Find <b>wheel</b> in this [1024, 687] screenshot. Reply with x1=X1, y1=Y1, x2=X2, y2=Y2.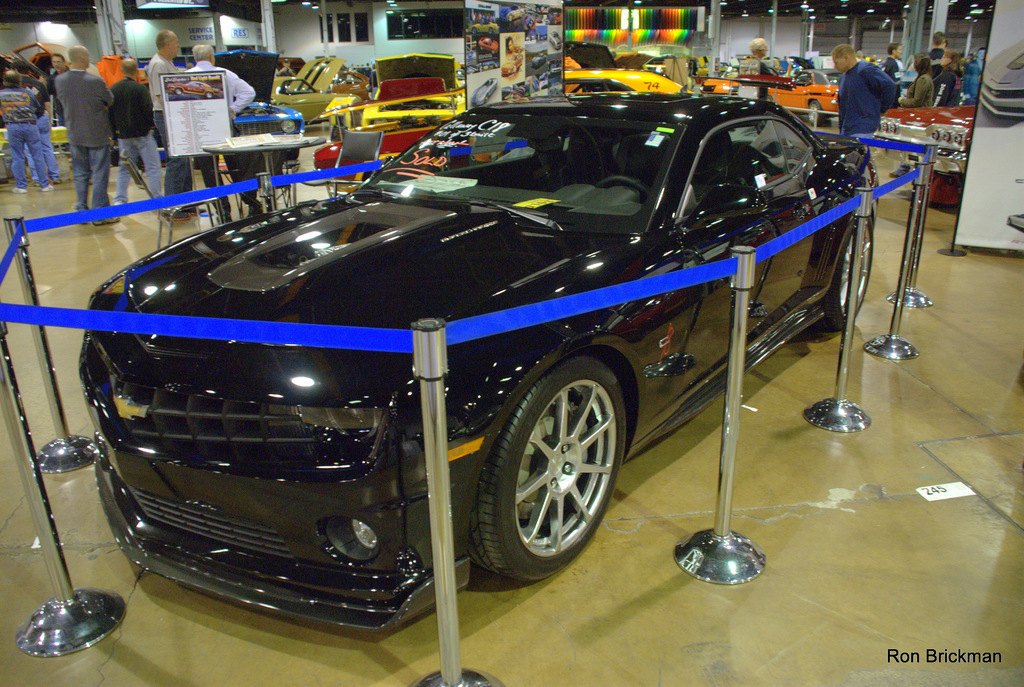
x1=820, y1=214, x2=876, y2=330.
